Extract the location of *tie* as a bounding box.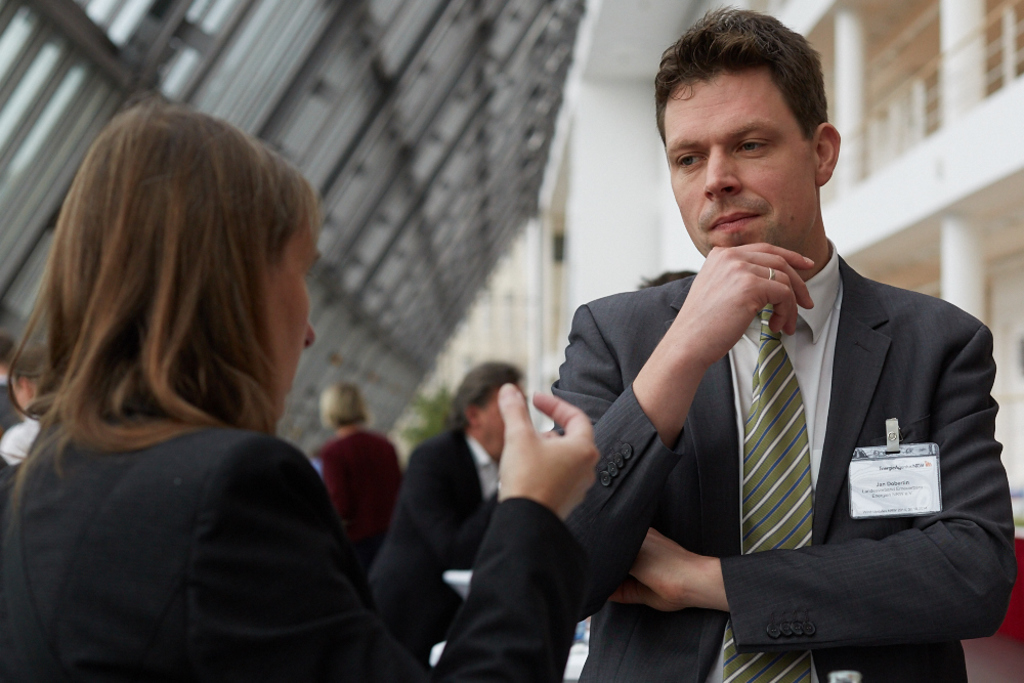
bbox=(714, 296, 812, 682).
